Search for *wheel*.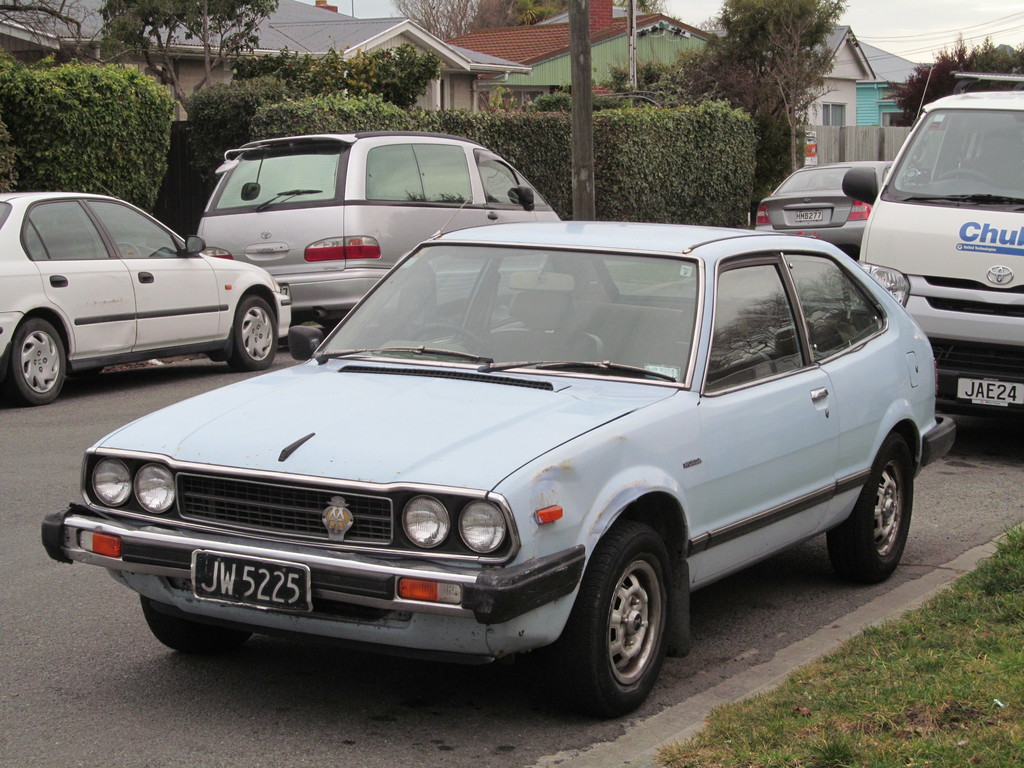
Found at x1=225, y1=296, x2=279, y2=371.
